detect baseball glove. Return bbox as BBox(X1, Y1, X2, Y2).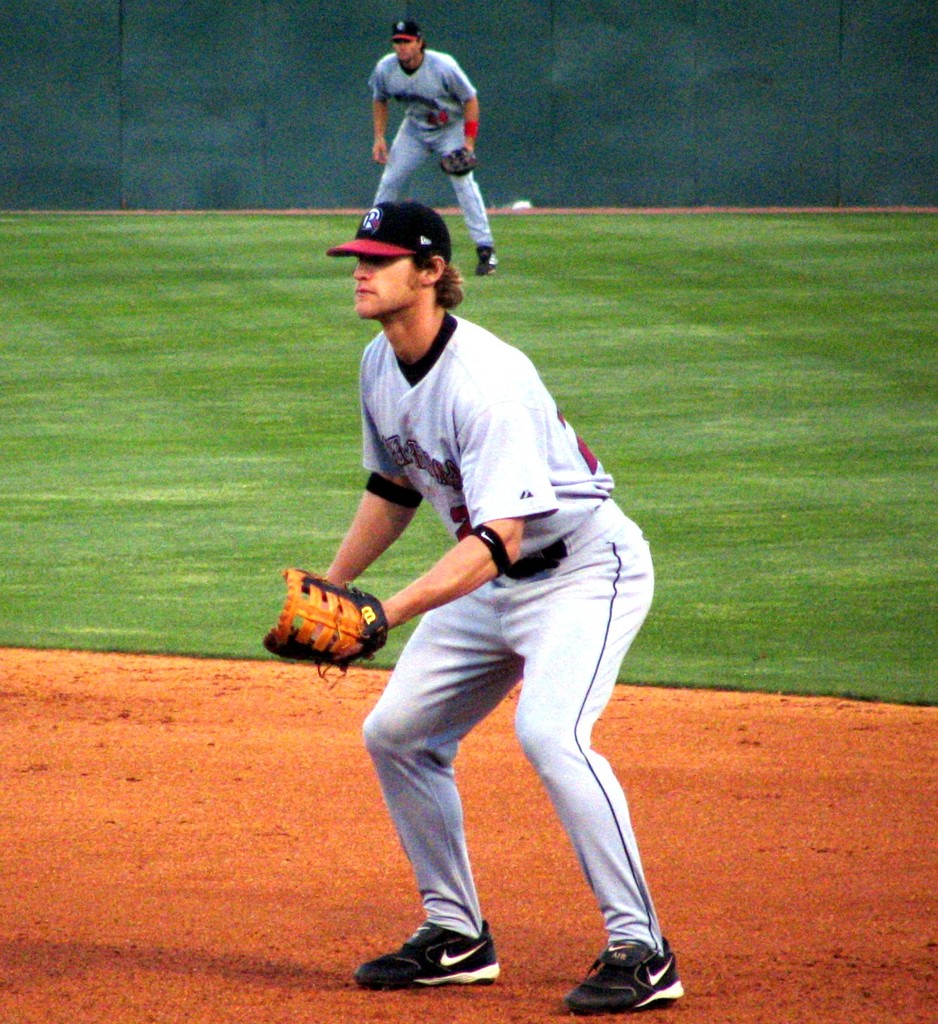
BBox(257, 567, 389, 688).
